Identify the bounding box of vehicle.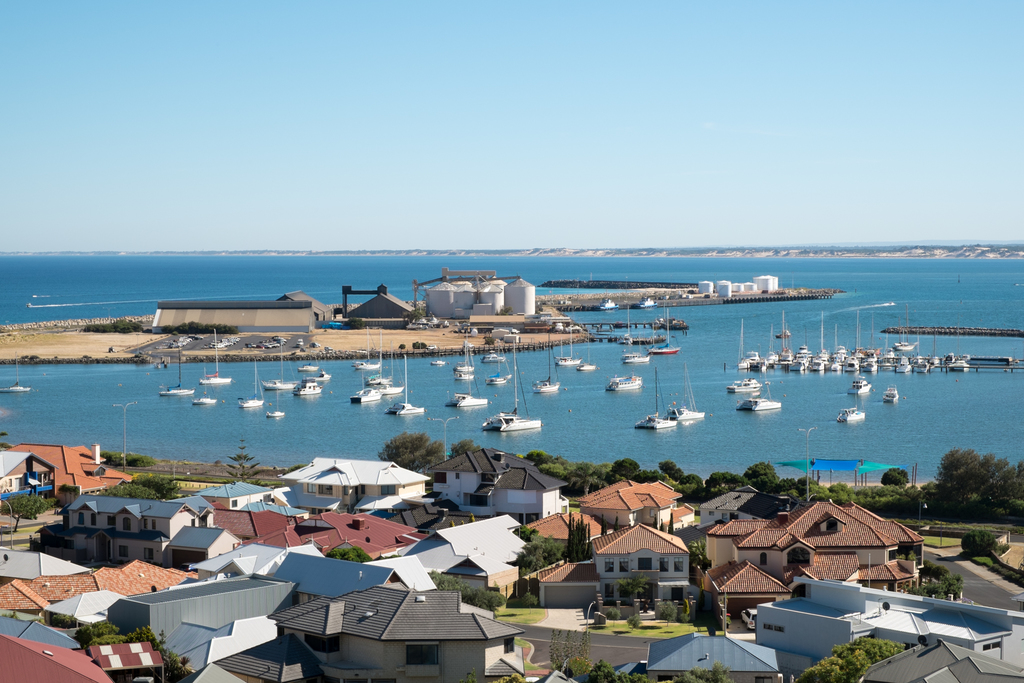
box=[198, 327, 231, 384].
